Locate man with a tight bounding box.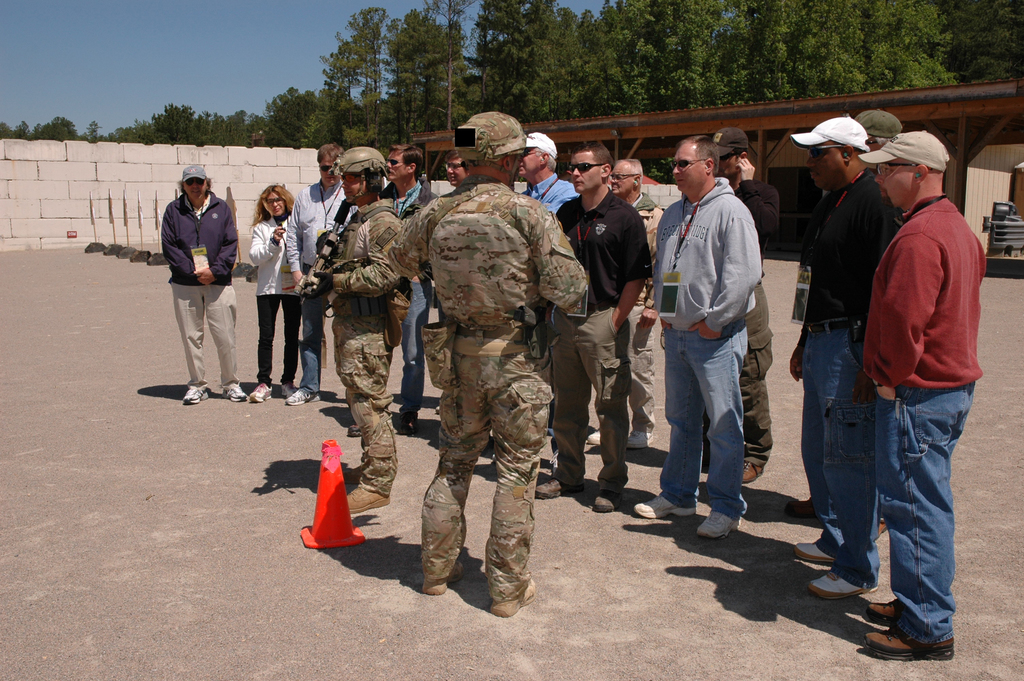
Rect(283, 147, 361, 413).
